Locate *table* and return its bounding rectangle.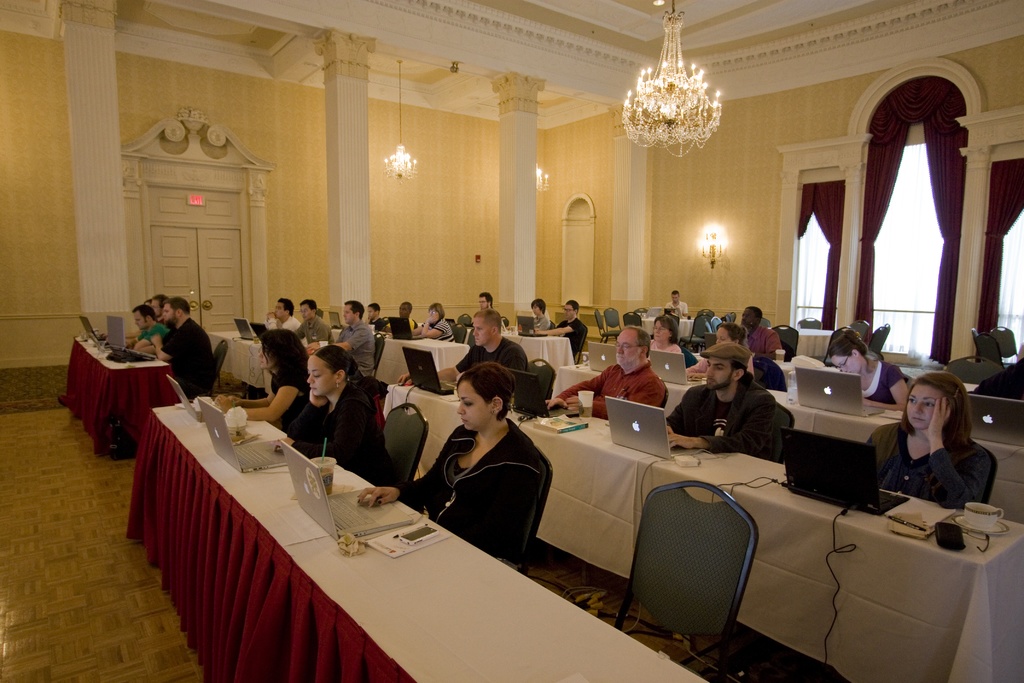
box=[388, 388, 1023, 682].
